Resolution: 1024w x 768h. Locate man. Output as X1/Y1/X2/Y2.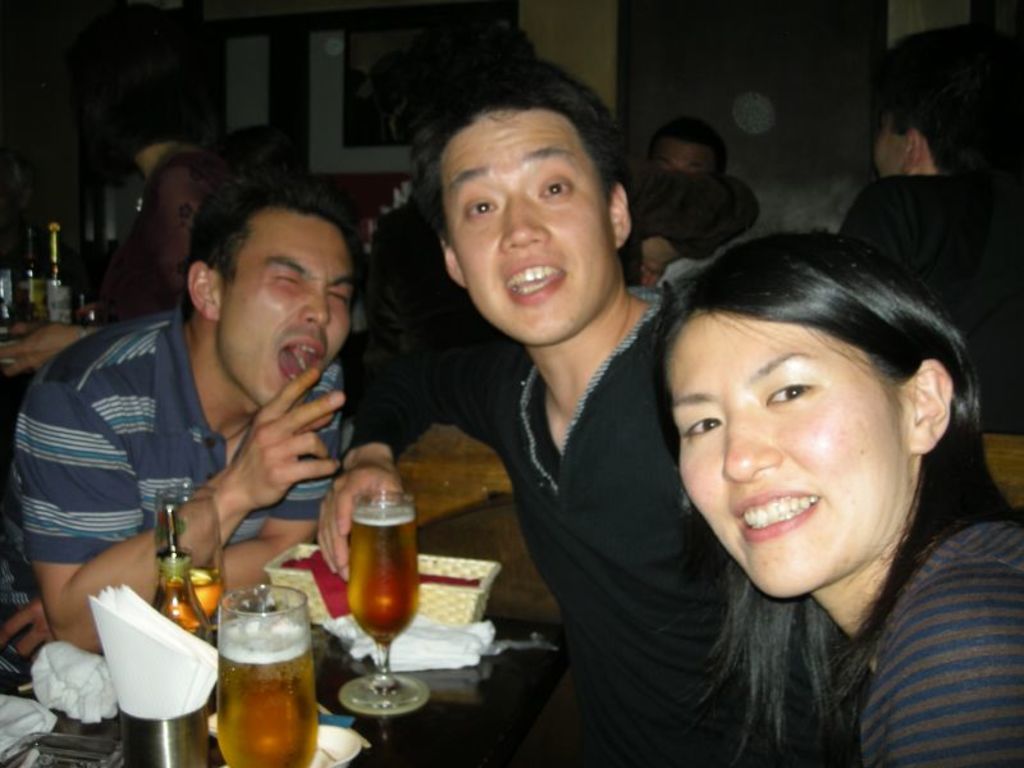
639/122/736/282.
